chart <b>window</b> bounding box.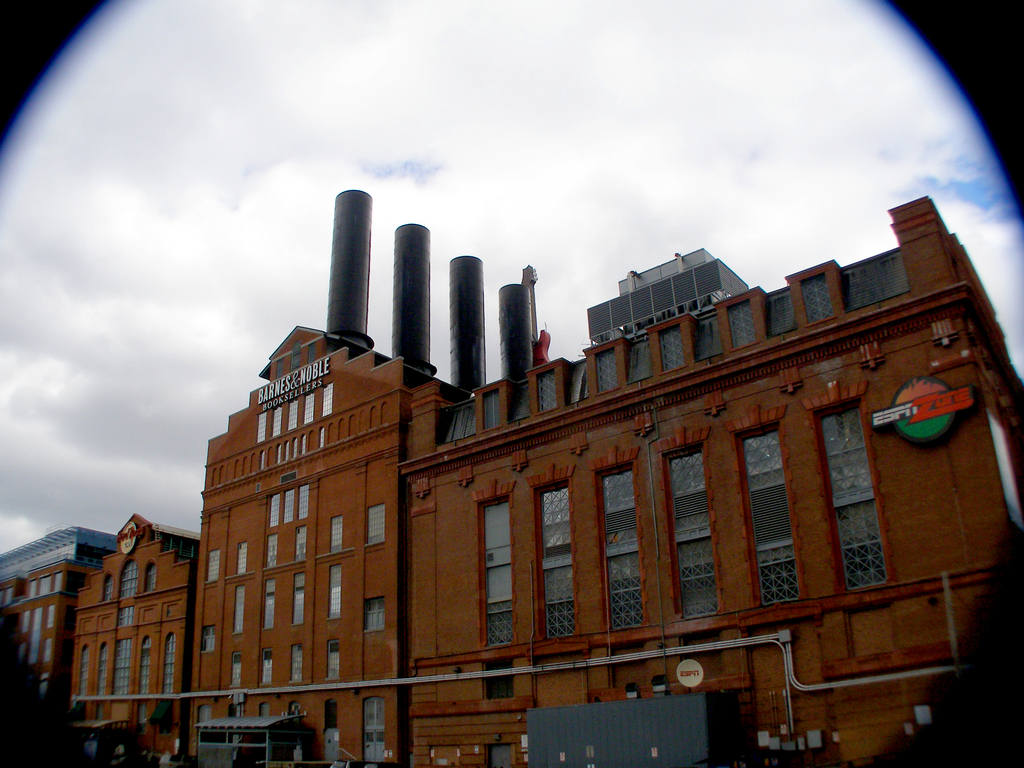
Charted: (662,444,721,619).
